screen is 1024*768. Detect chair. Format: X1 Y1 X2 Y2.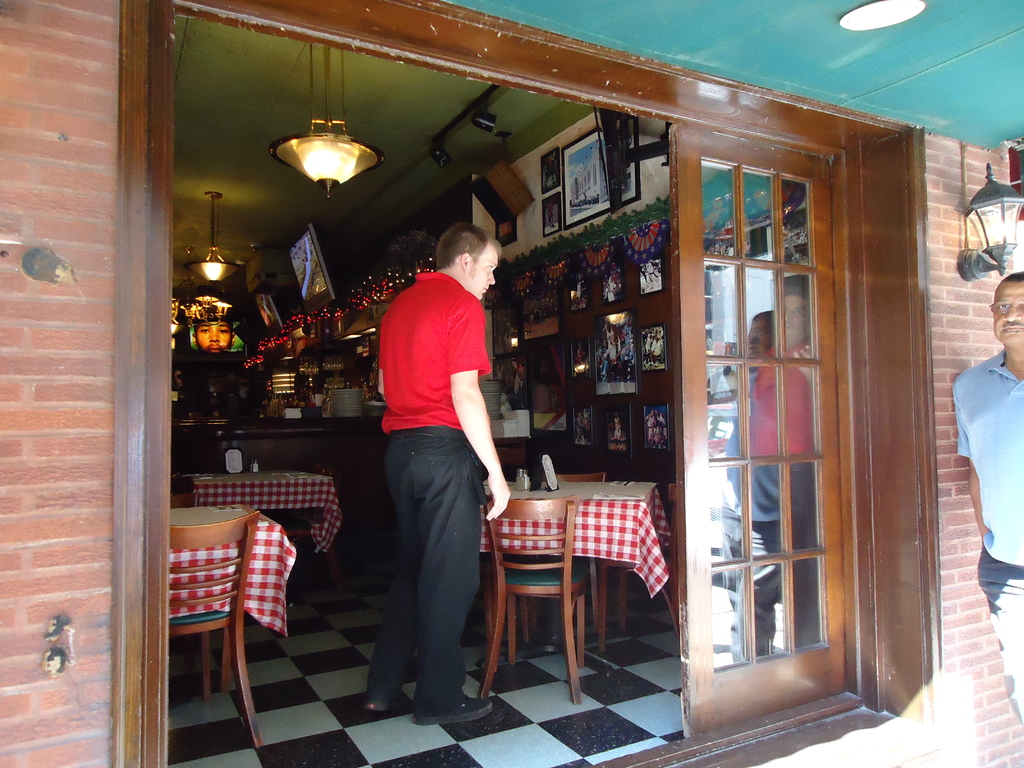
595 481 686 641.
